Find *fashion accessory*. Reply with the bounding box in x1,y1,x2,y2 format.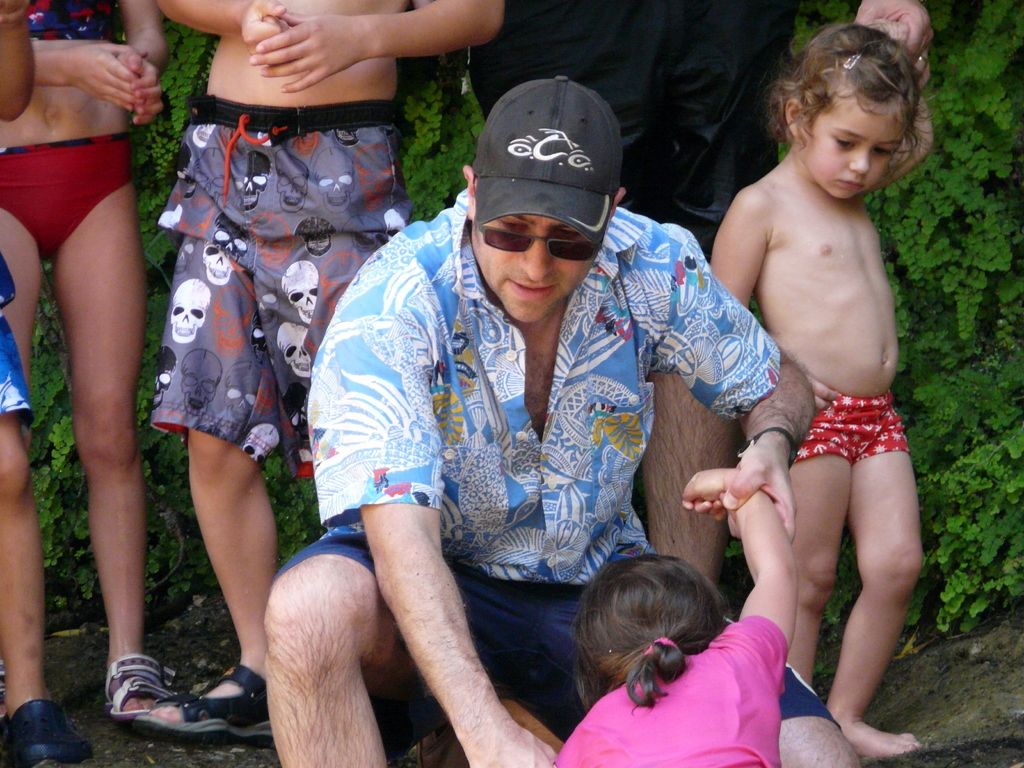
465,77,626,248.
